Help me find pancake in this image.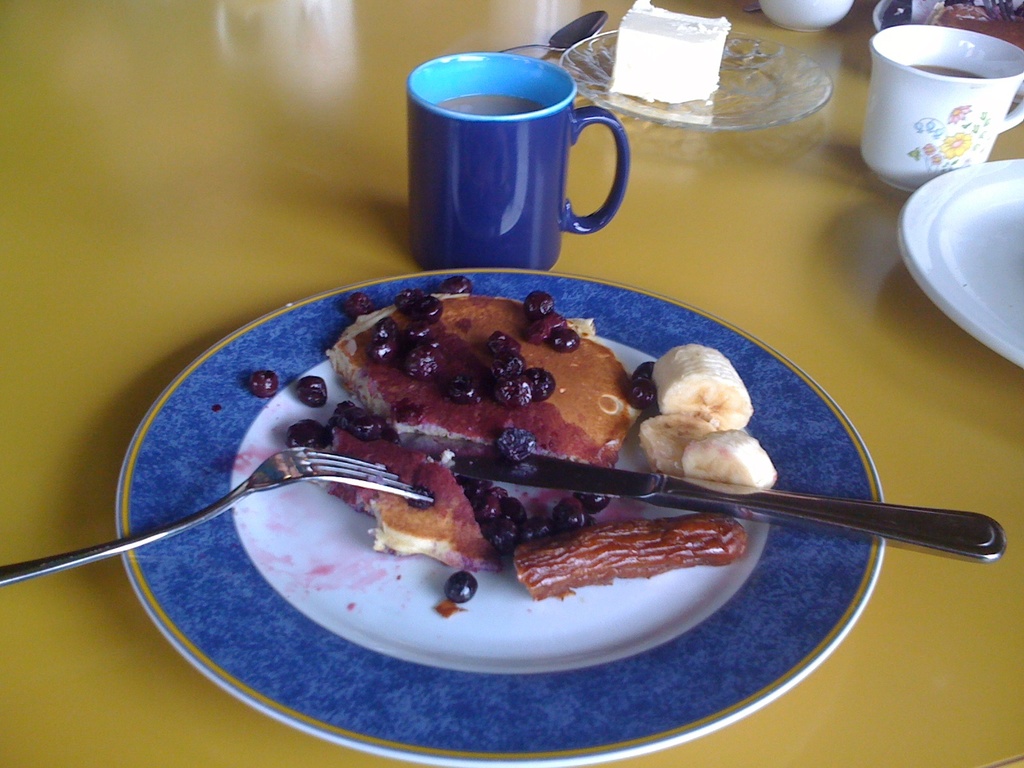
Found it: 324, 287, 637, 566.
